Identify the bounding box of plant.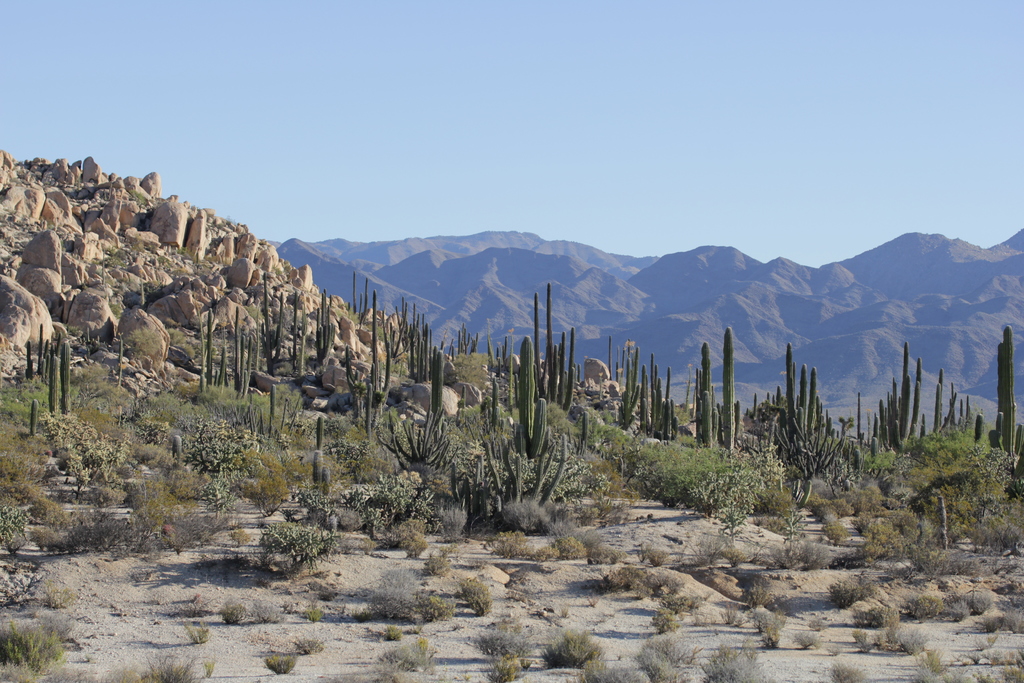
(828, 575, 879, 608).
